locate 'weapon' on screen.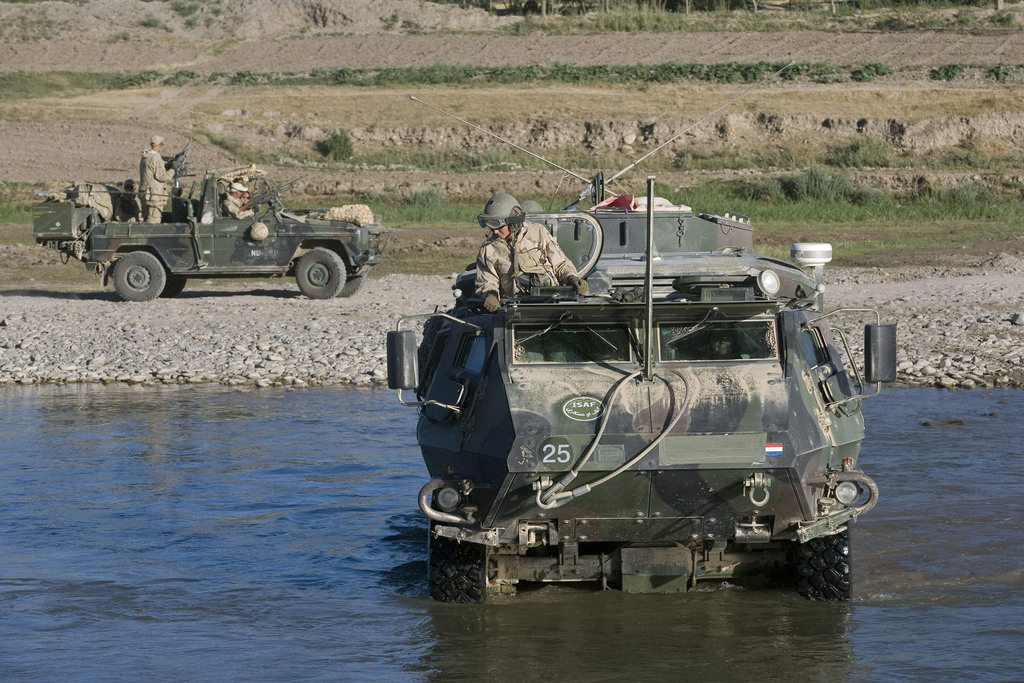
On screen at bbox=(168, 135, 196, 192).
